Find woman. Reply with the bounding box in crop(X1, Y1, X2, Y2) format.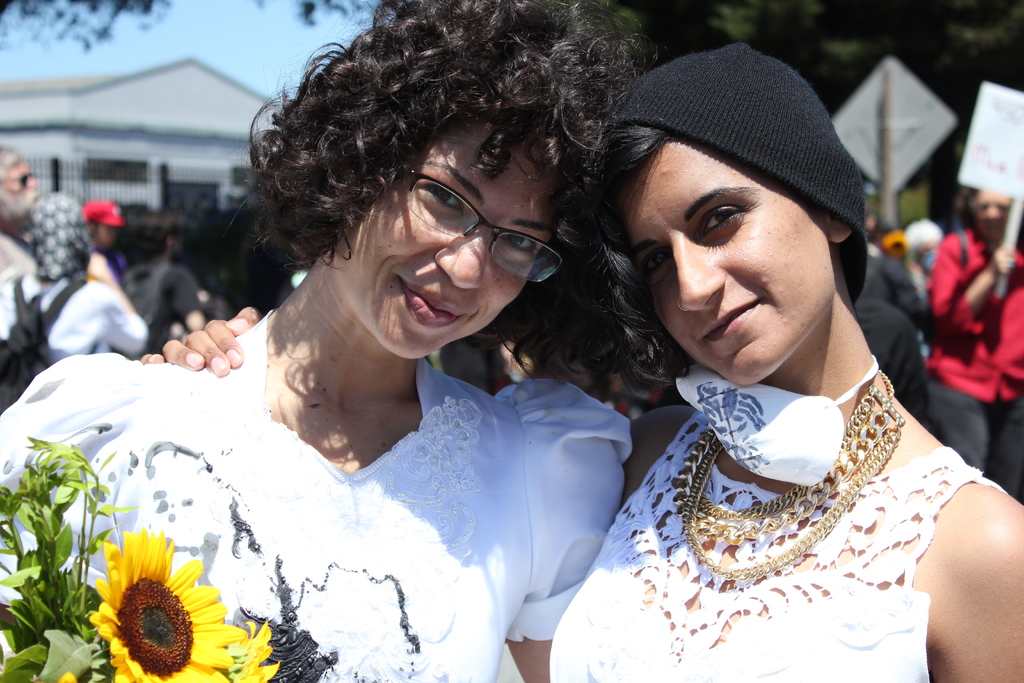
crop(918, 170, 1023, 502).
